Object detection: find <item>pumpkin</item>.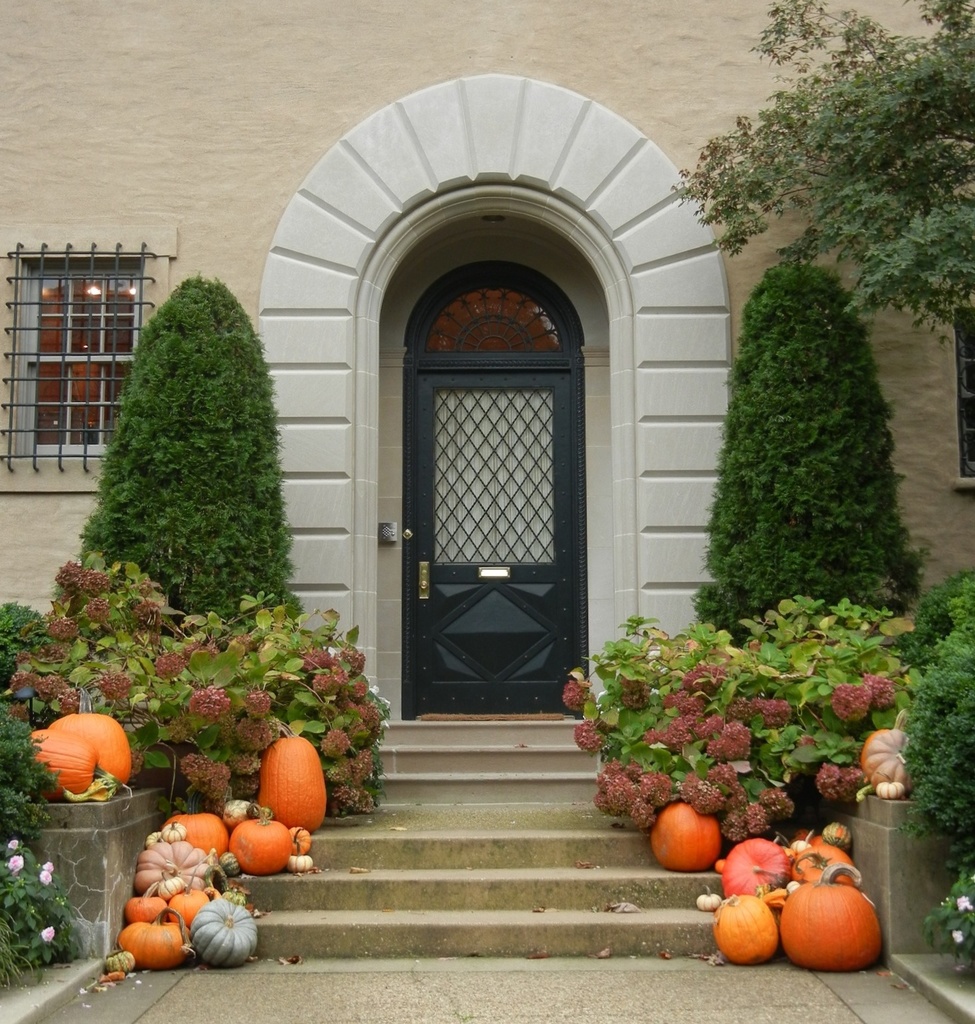
26/709/131/800.
